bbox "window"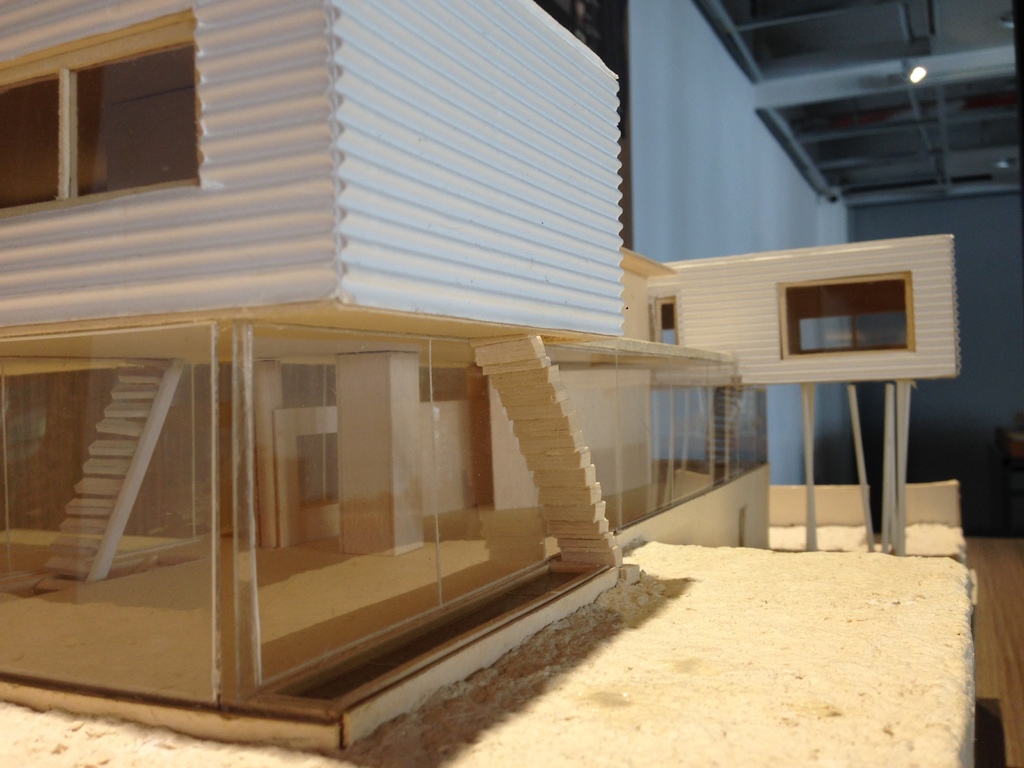
[x1=647, y1=294, x2=678, y2=344]
